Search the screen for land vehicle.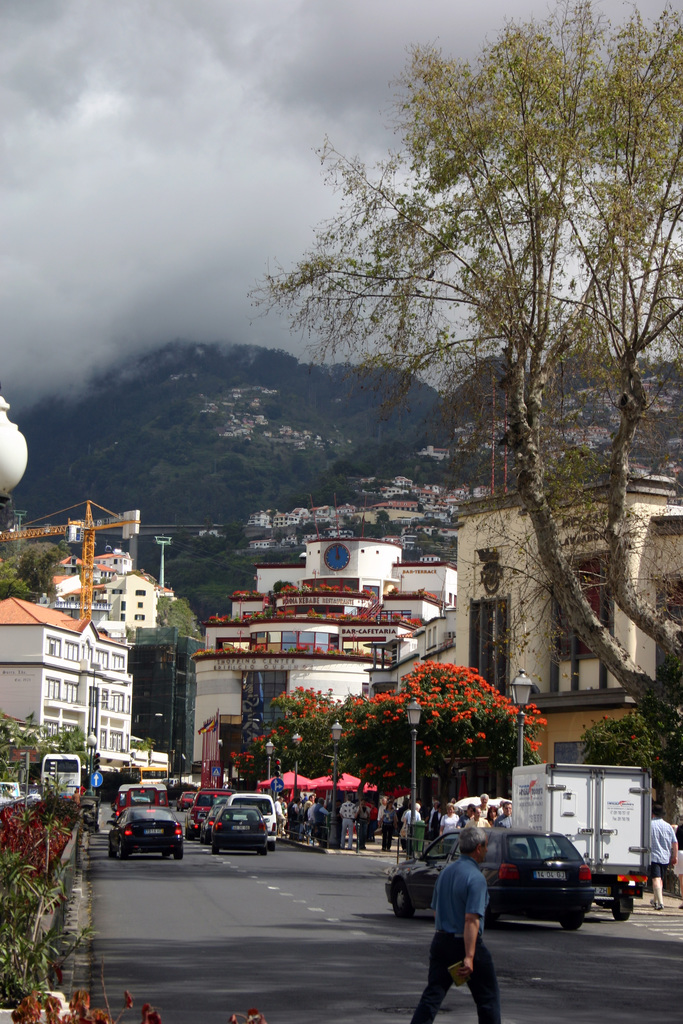
Found at region(212, 804, 272, 854).
